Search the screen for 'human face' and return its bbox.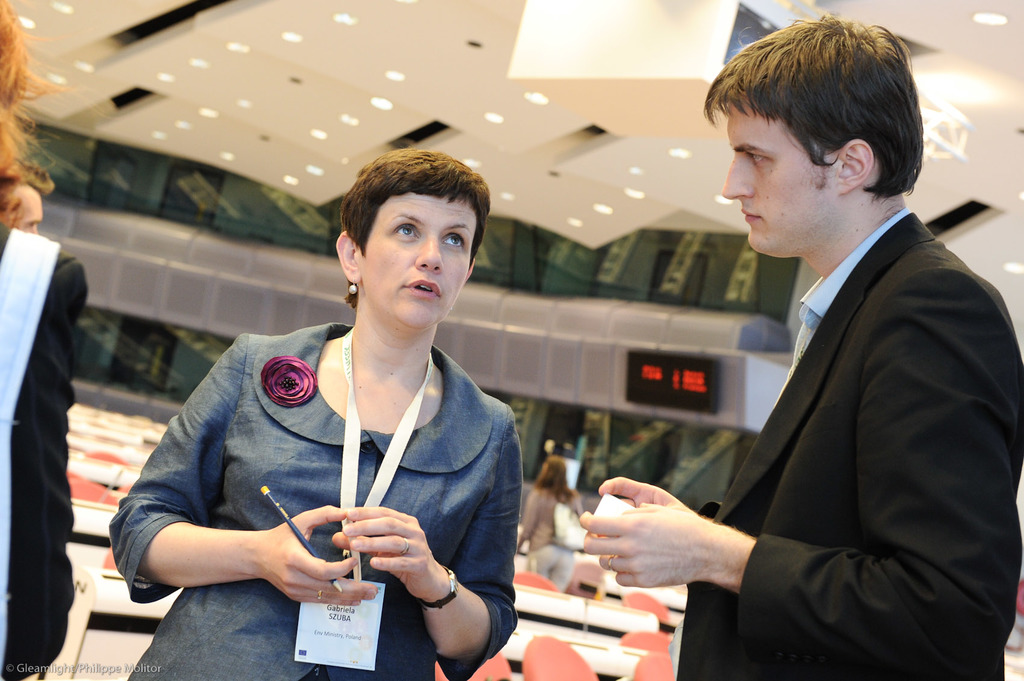
Found: bbox(717, 99, 826, 260).
